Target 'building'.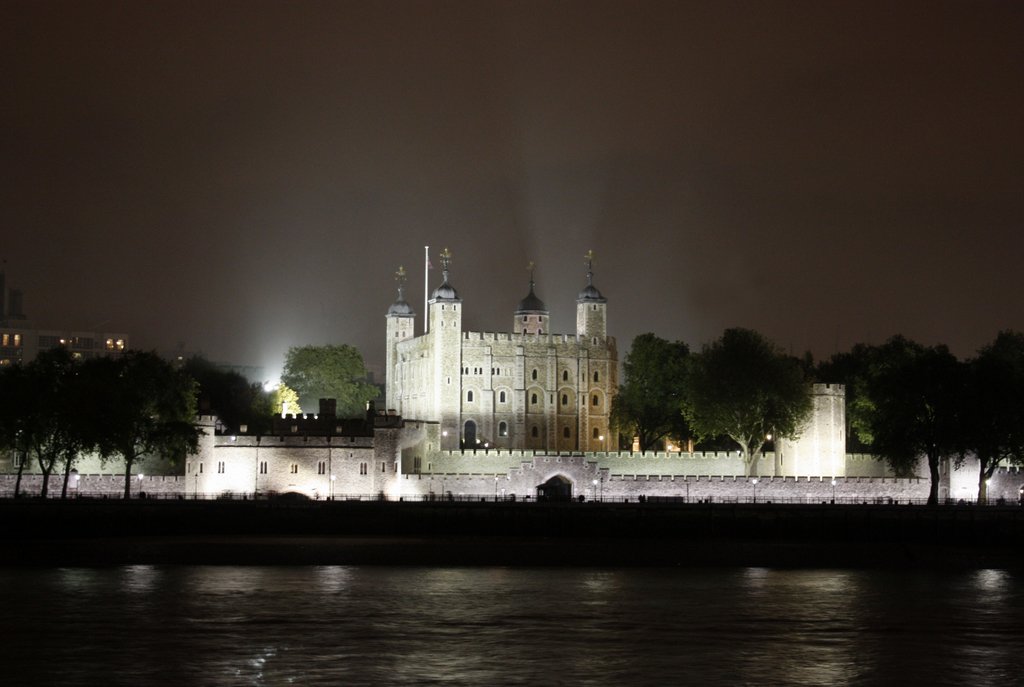
Target region: [left=380, top=245, right=630, bottom=451].
